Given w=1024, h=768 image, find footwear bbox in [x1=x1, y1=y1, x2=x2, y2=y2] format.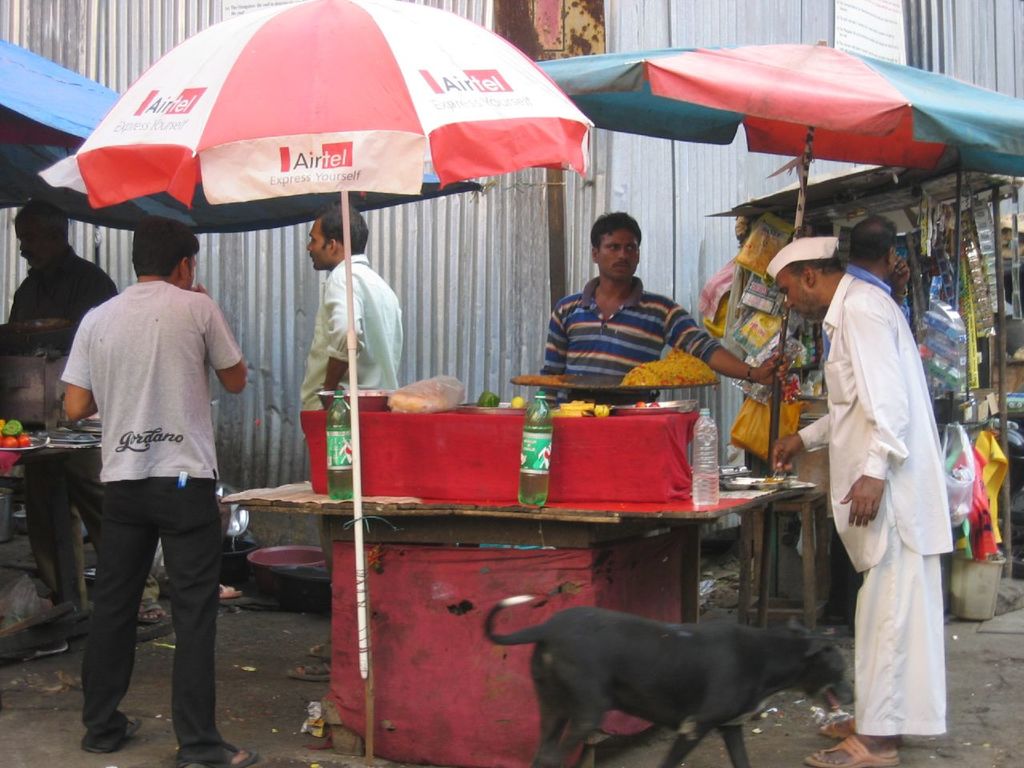
[x1=803, y1=731, x2=902, y2=767].
